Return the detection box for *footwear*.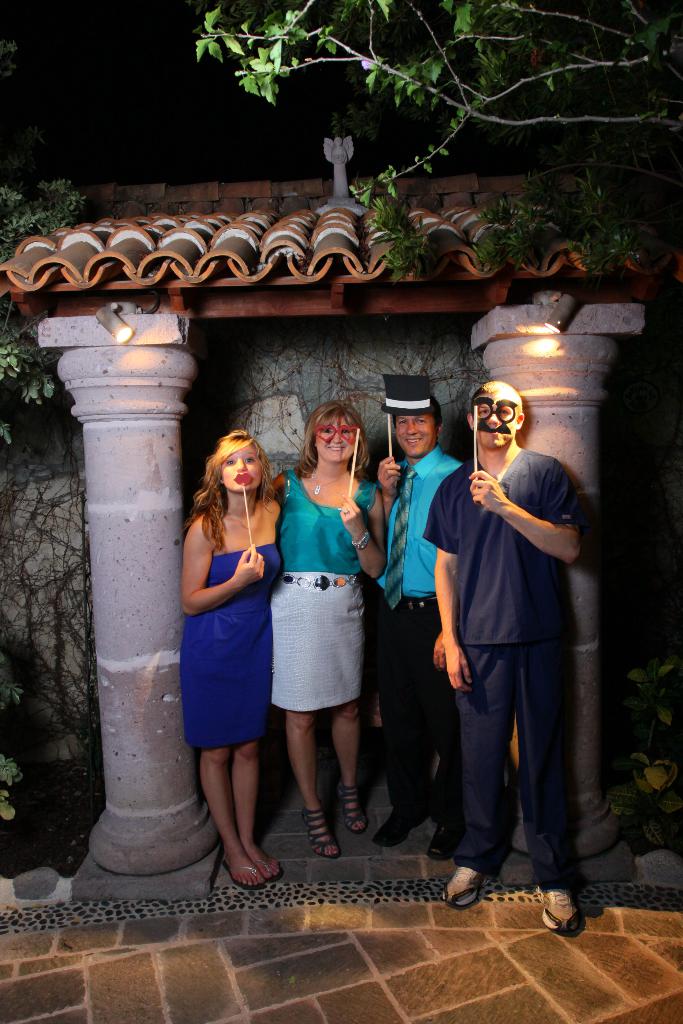
[222,861,266,891].
